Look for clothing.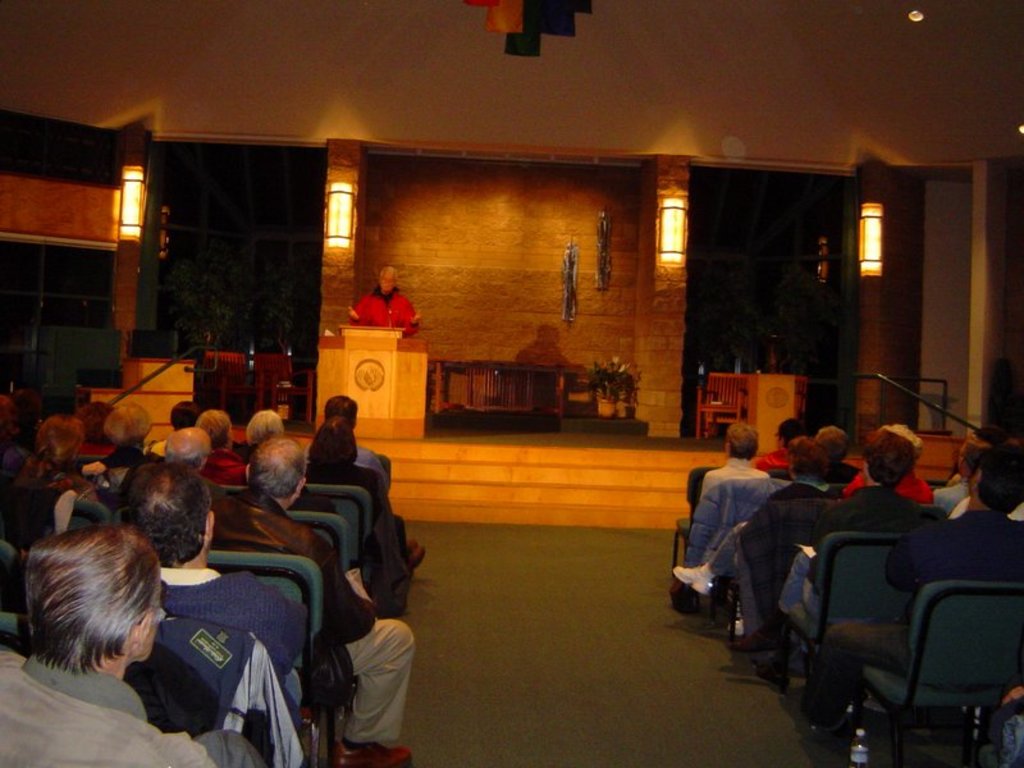
Found: <region>355, 440, 392, 515</region>.
